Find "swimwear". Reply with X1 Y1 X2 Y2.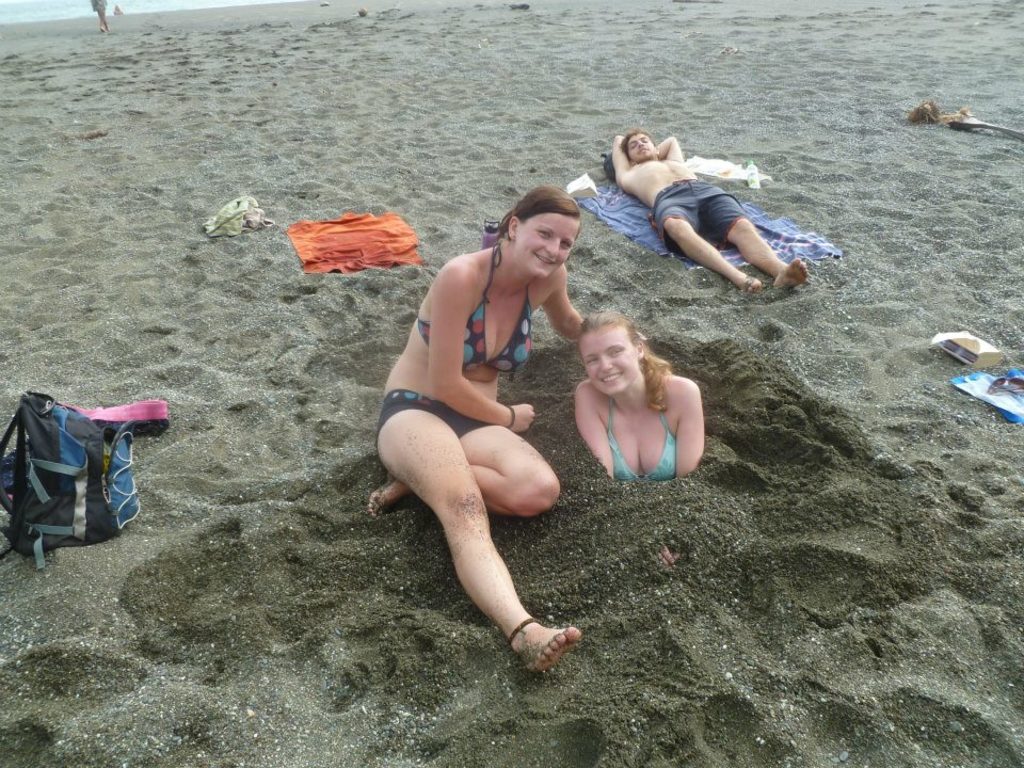
651 170 749 260.
